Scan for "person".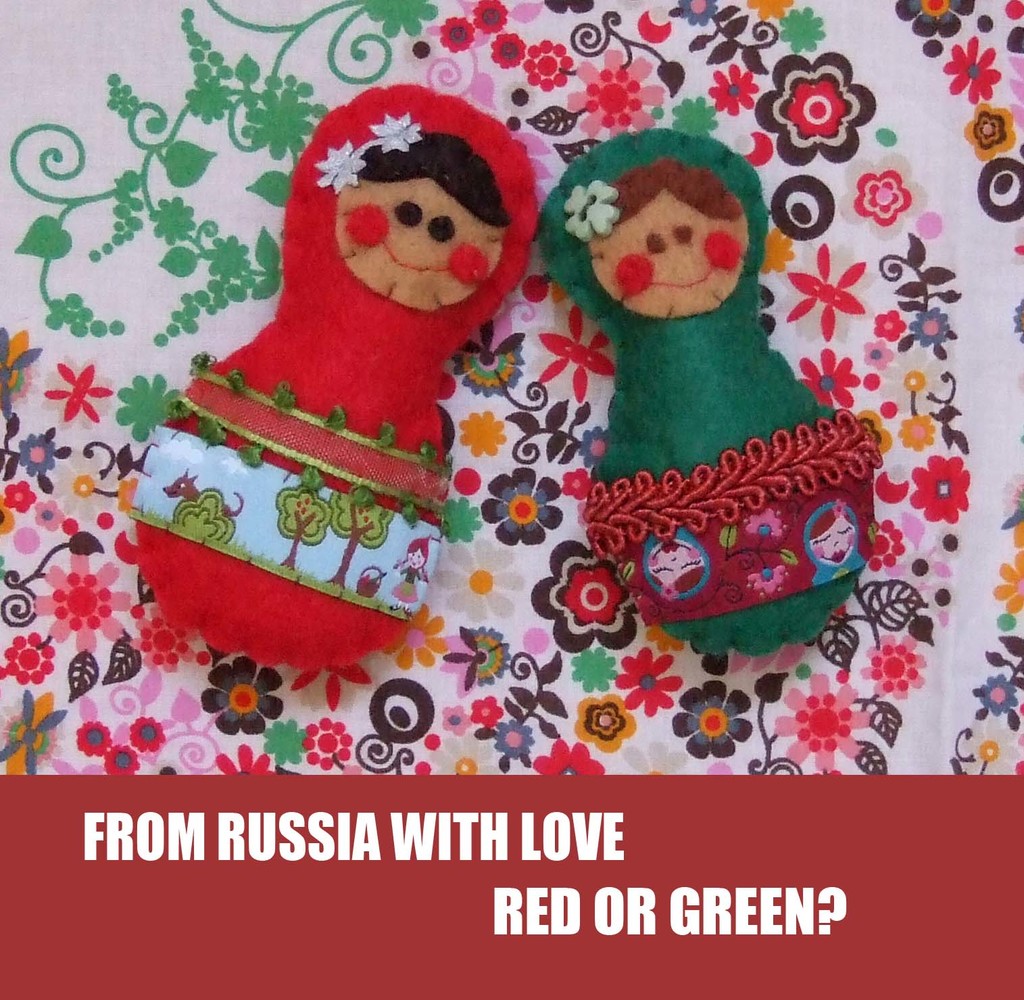
Scan result: bbox=[536, 128, 868, 680].
